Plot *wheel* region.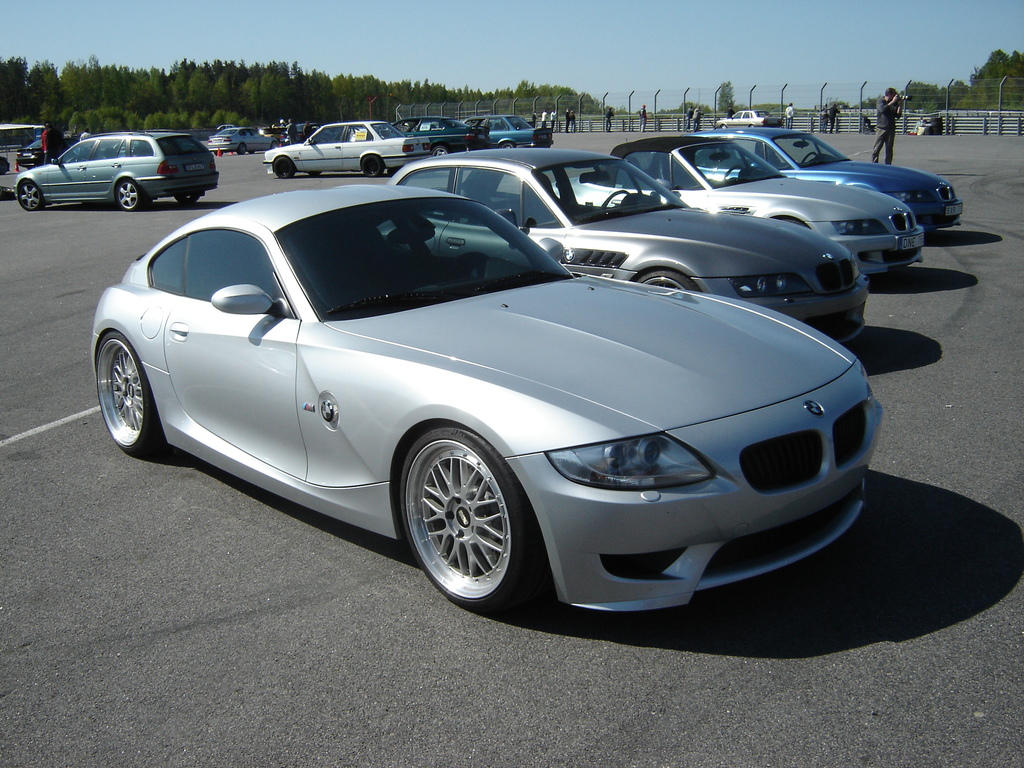
Plotted at bbox(237, 143, 243, 156).
